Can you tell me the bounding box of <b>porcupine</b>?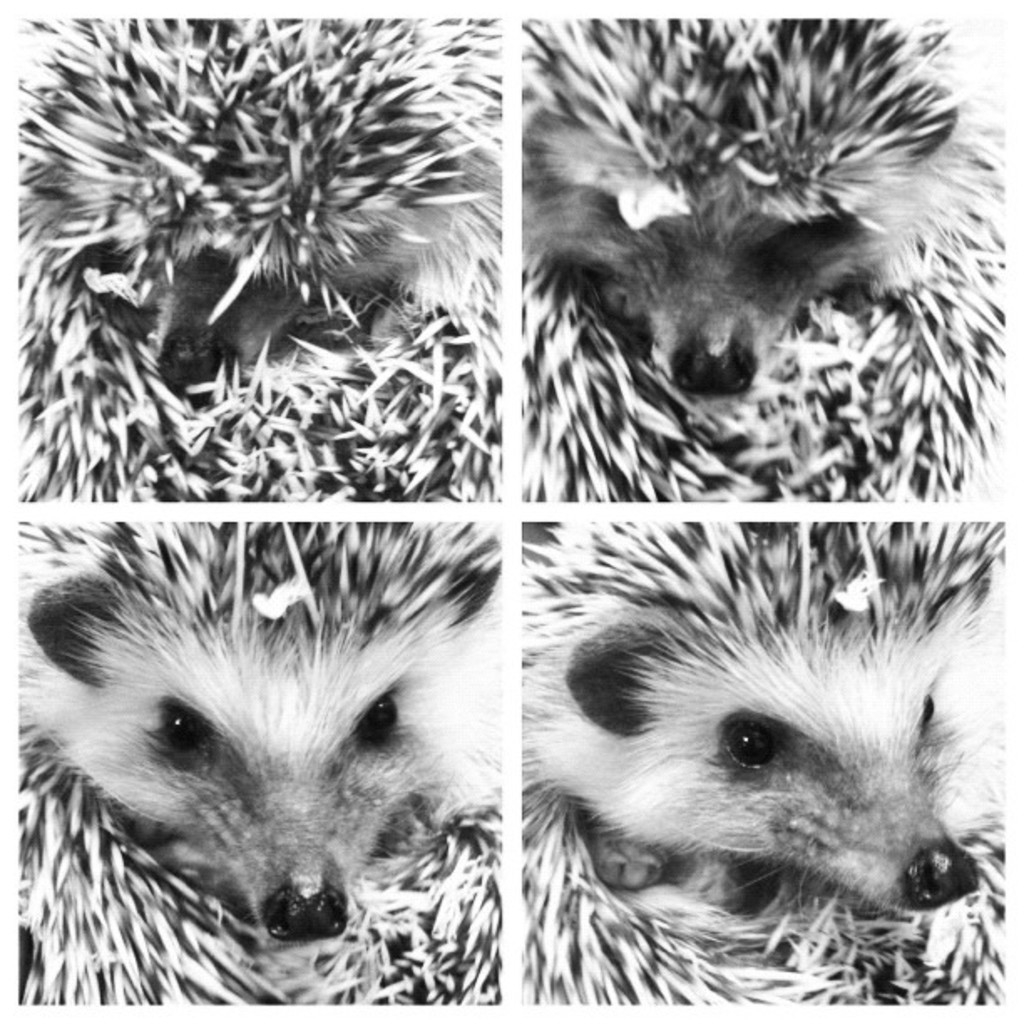
18:20:500:502.
